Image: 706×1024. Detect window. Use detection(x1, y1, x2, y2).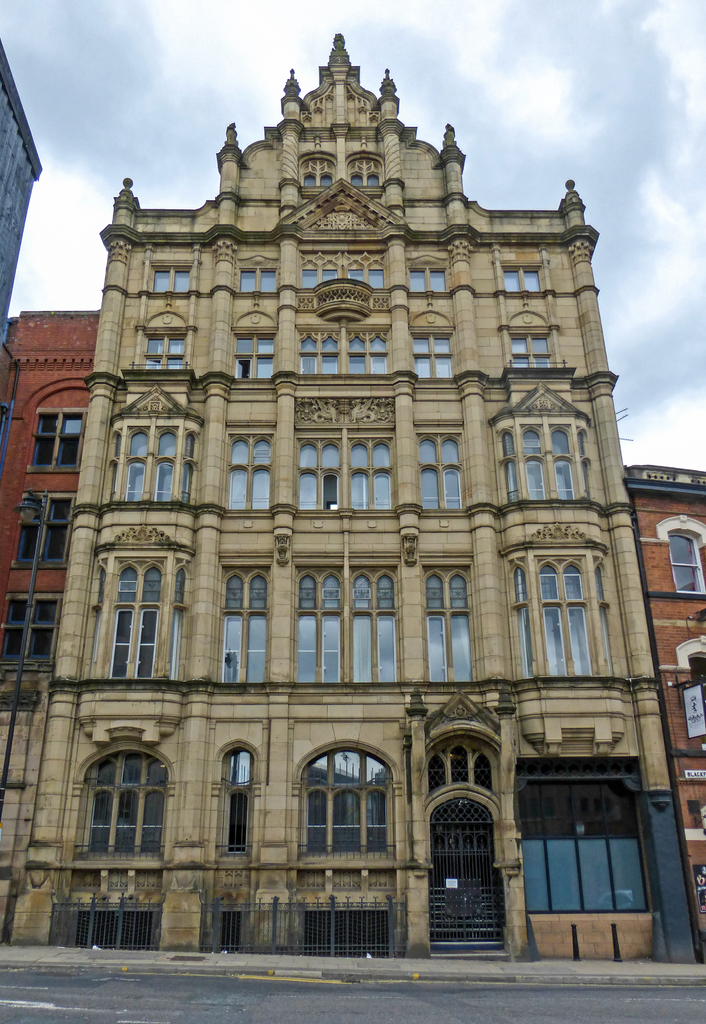
detection(291, 248, 397, 292).
